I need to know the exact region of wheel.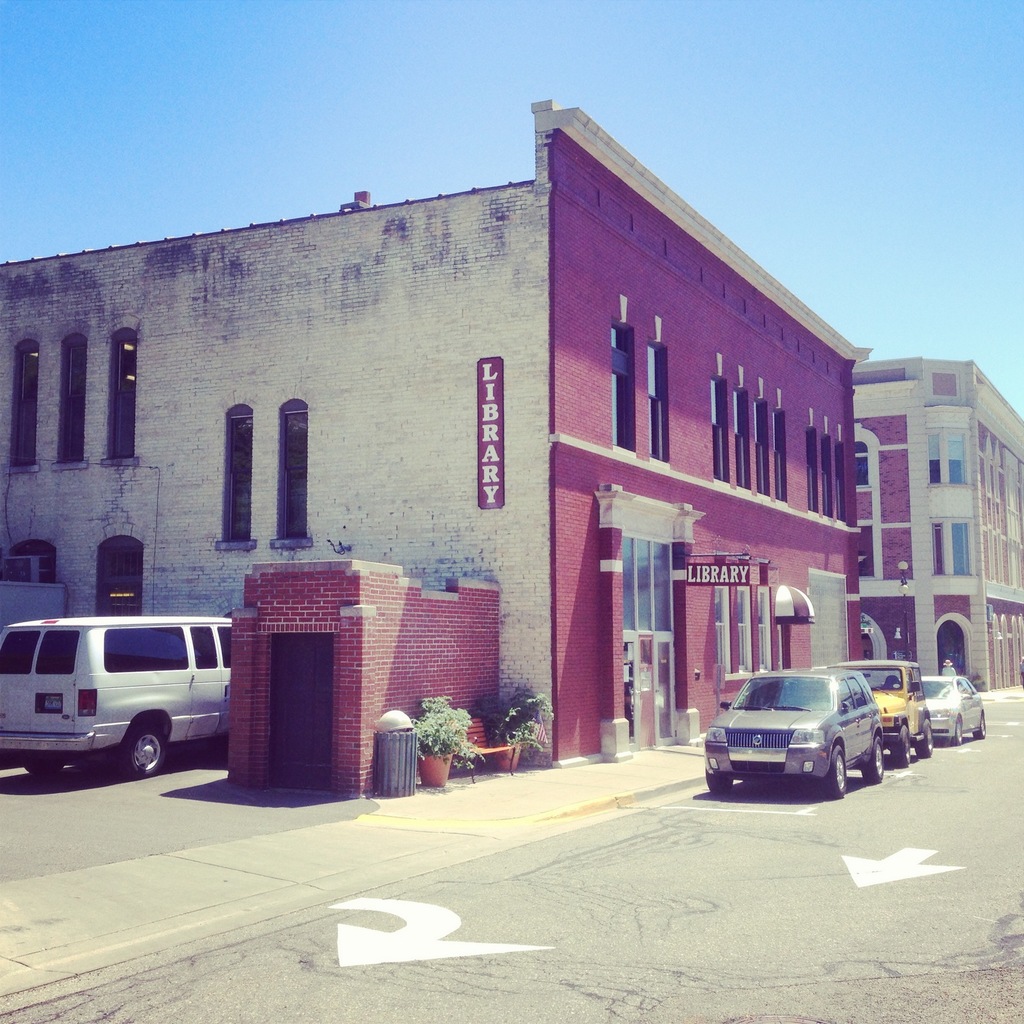
Region: detection(125, 730, 166, 781).
